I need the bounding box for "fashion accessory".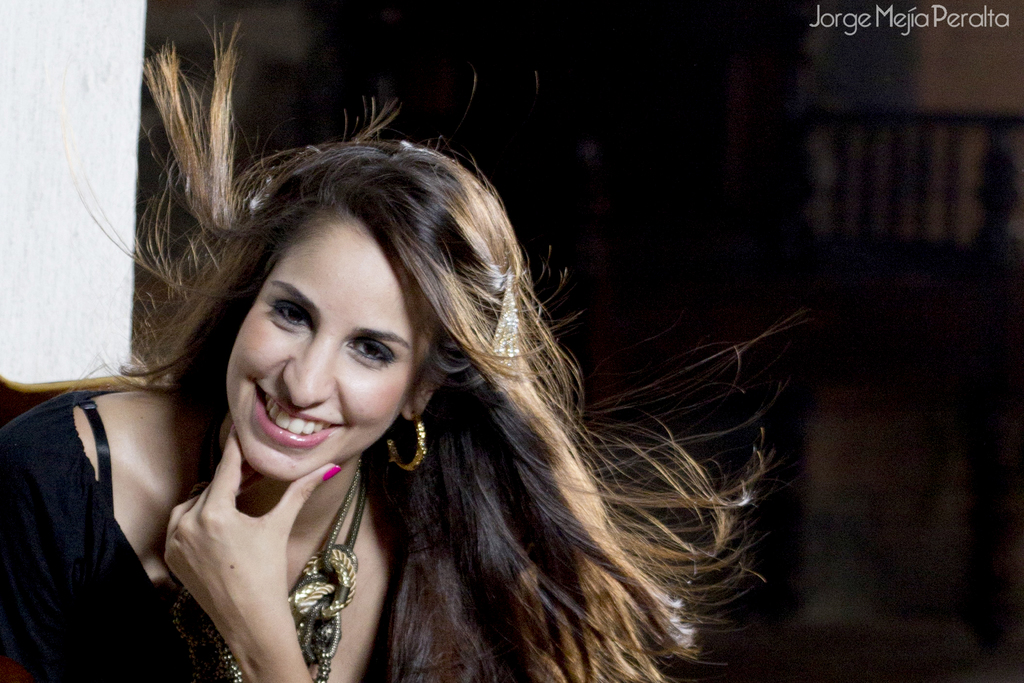
Here it is: detection(170, 454, 373, 682).
